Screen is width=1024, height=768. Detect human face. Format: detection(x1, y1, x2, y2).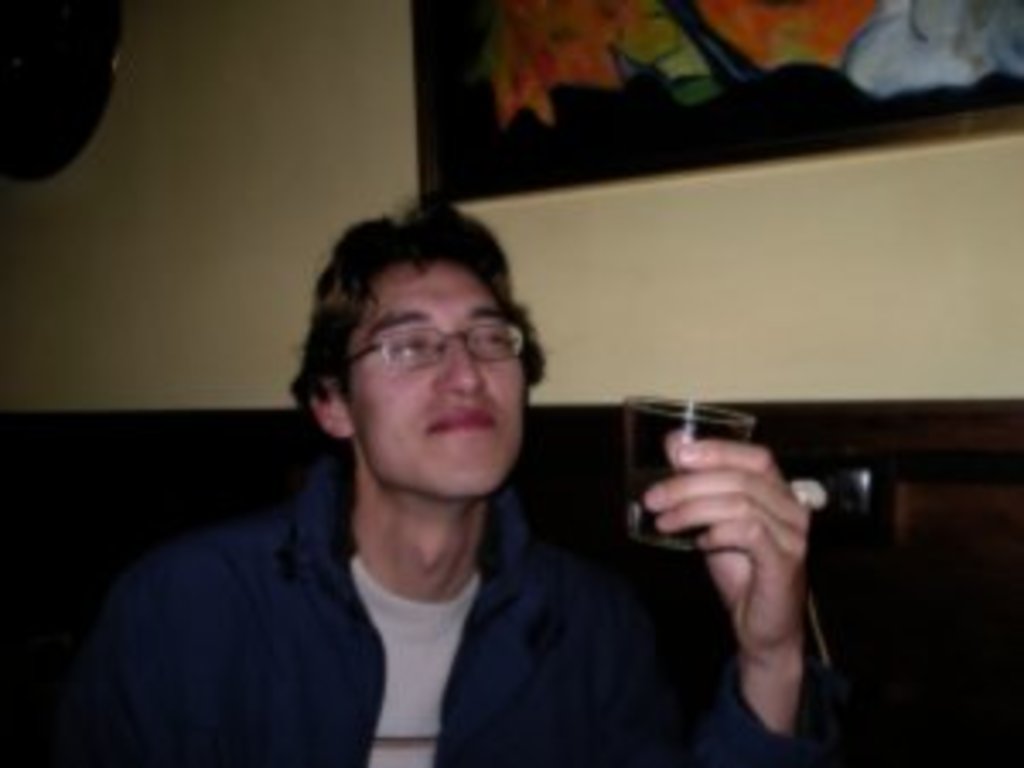
detection(341, 259, 526, 498).
